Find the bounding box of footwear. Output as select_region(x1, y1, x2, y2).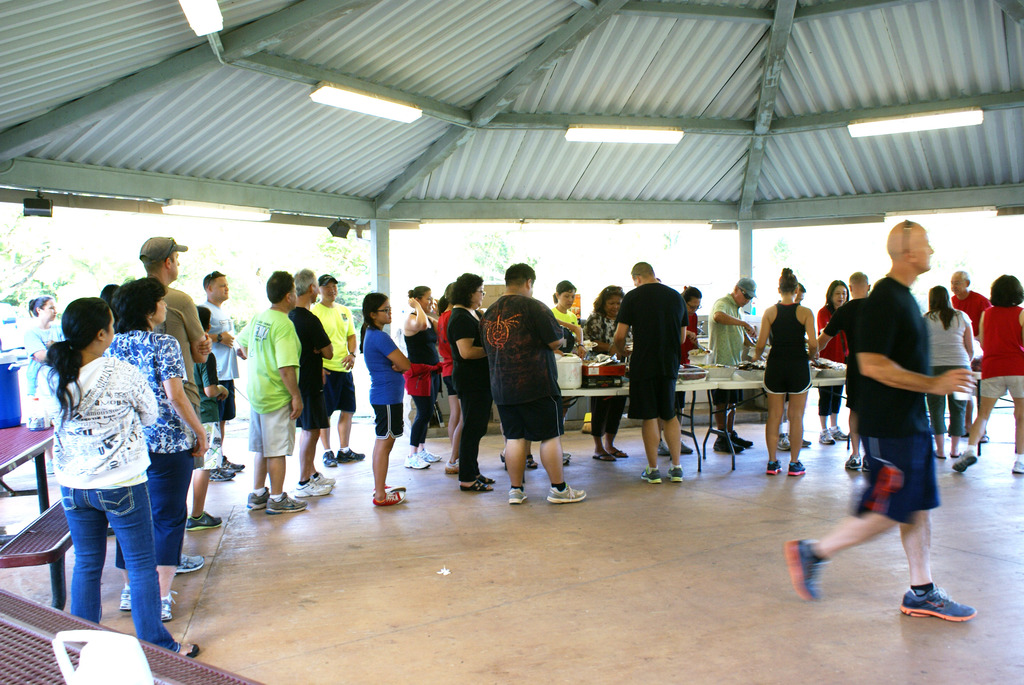
select_region(175, 552, 202, 573).
